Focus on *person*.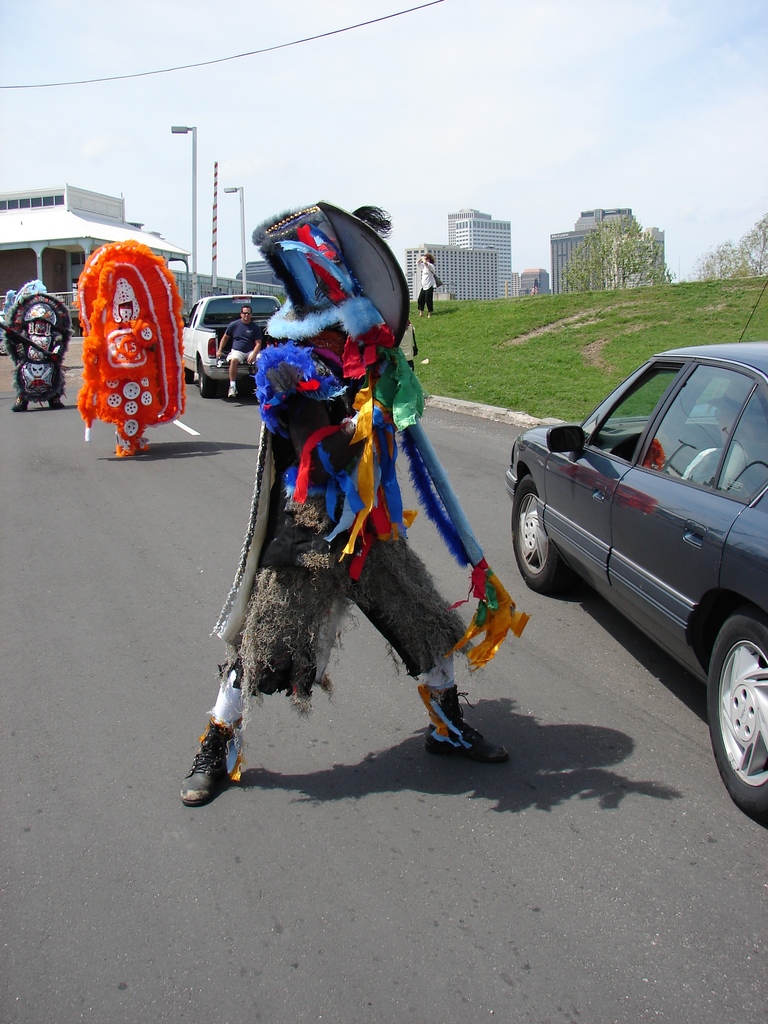
Focused at [left=172, top=200, right=523, bottom=811].
